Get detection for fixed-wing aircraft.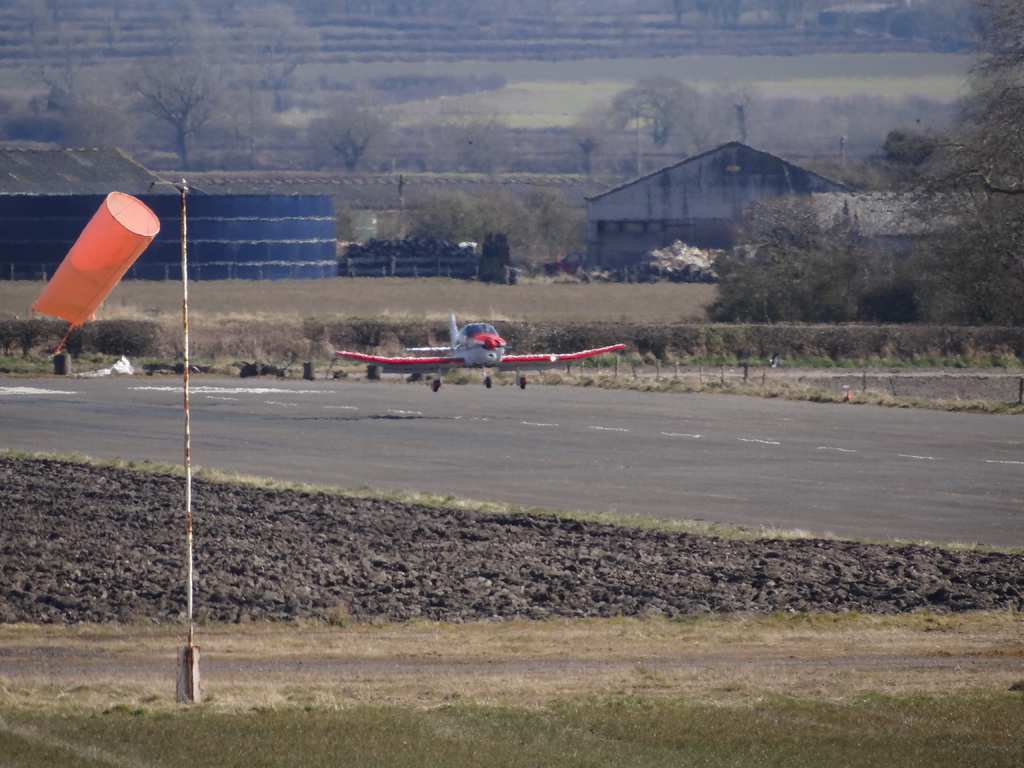
Detection: BBox(312, 313, 636, 387).
